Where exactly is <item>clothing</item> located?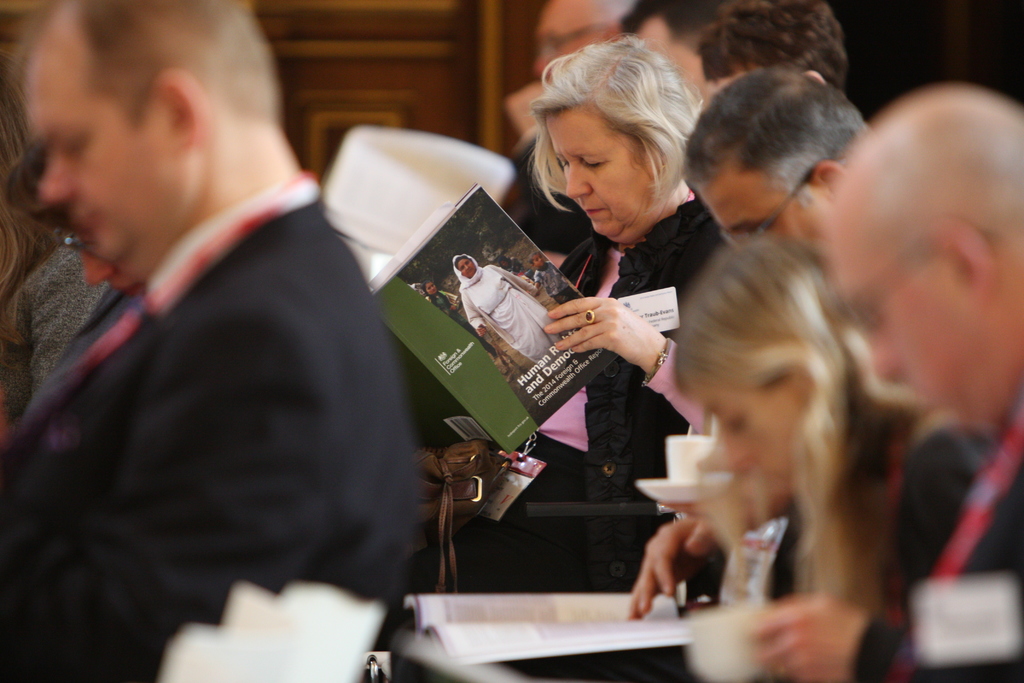
Its bounding box is 0, 122, 430, 682.
